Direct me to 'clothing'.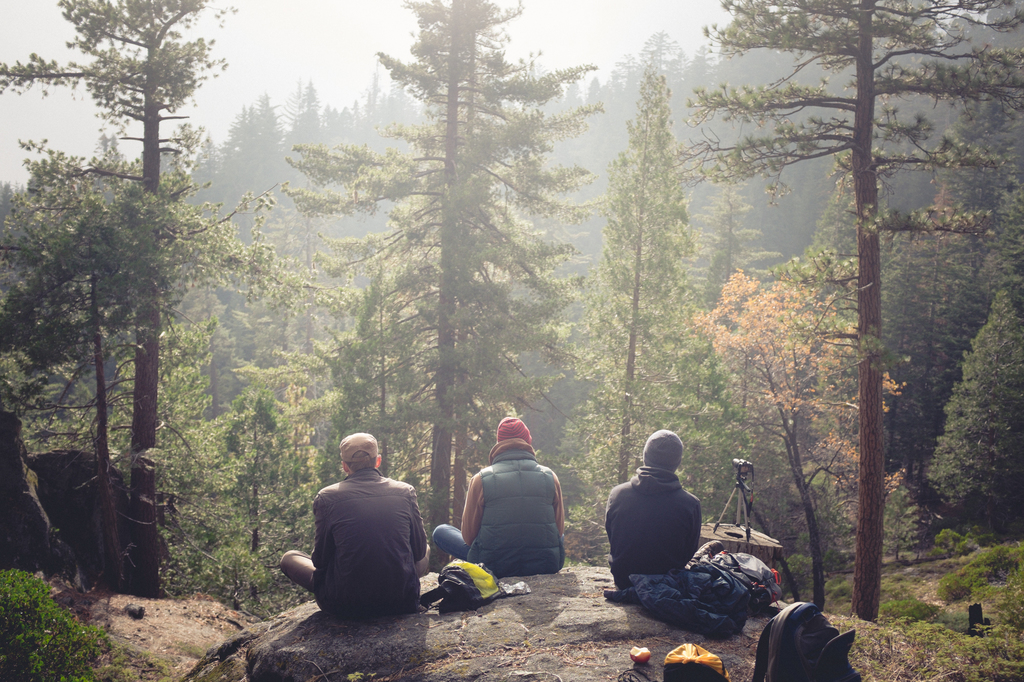
Direction: <bbox>602, 467, 703, 580</bbox>.
